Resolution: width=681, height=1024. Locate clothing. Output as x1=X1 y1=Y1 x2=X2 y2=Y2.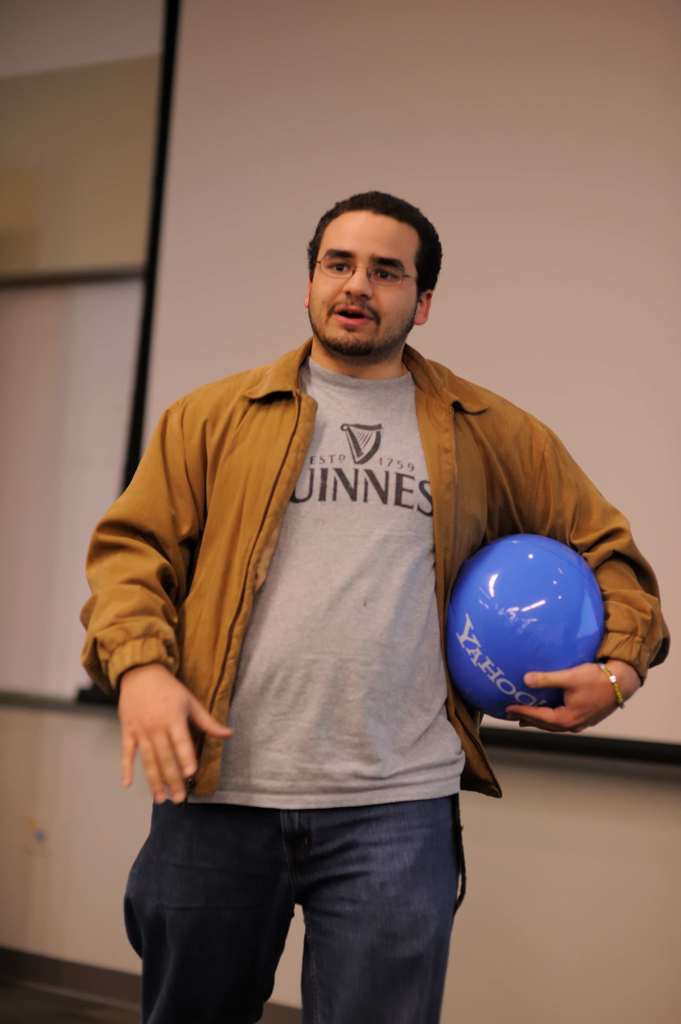
x1=81 y1=341 x2=675 y2=1023.
